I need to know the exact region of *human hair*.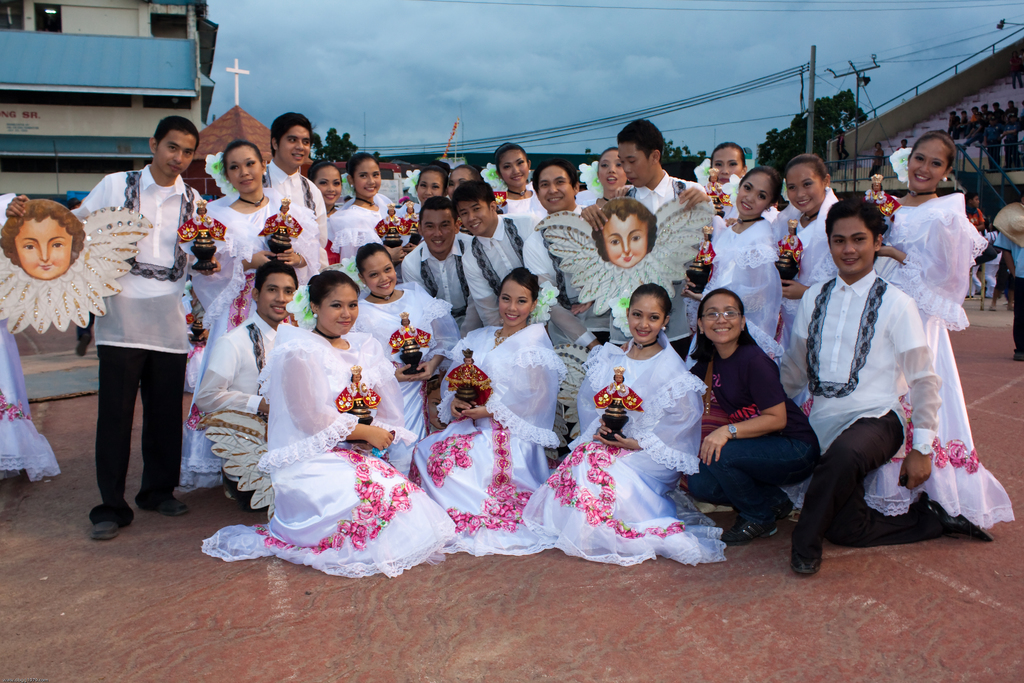
Region: <bbox>785, 152, 829, 187</bbox>.
